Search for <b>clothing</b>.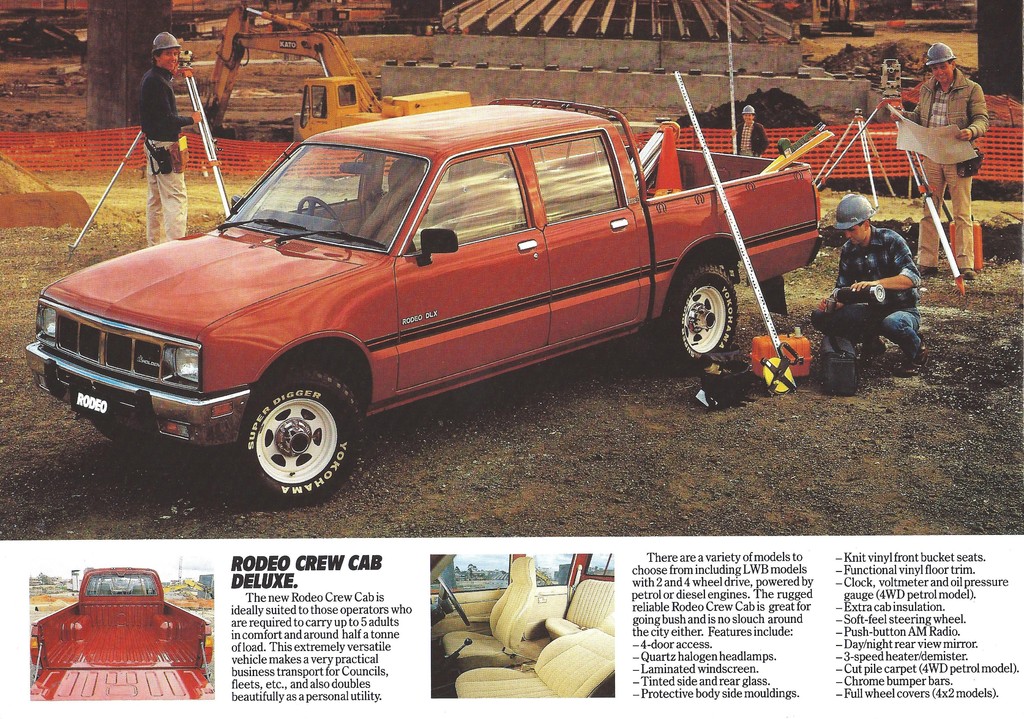
Found at detection(732, 120, 772, 157).
